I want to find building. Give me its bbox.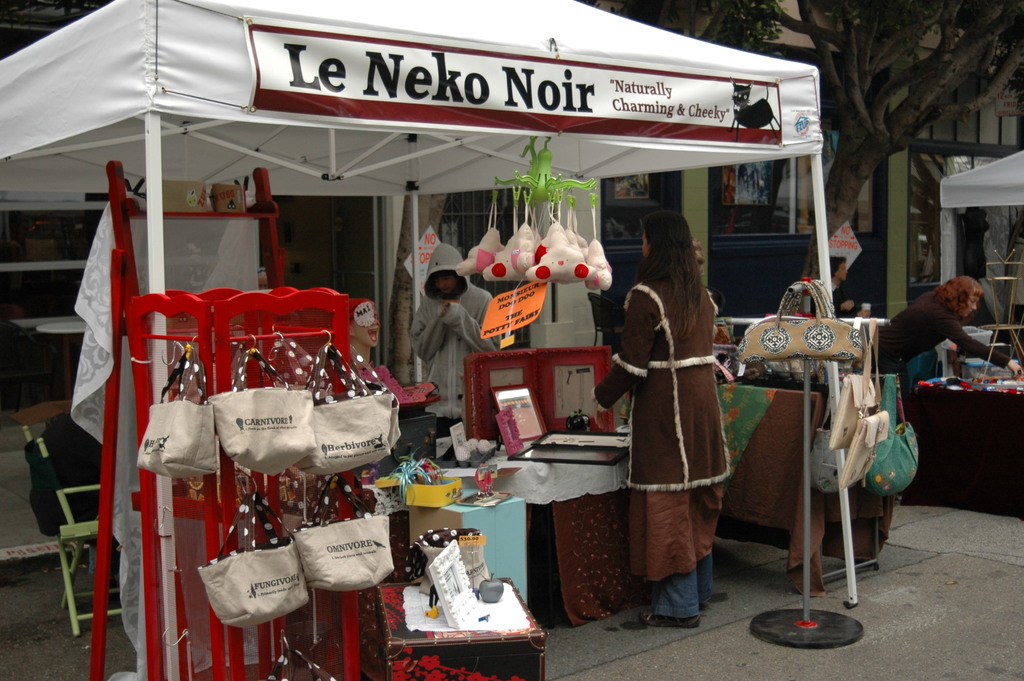
(left=0, top=0, right=1023, bottom=390).
